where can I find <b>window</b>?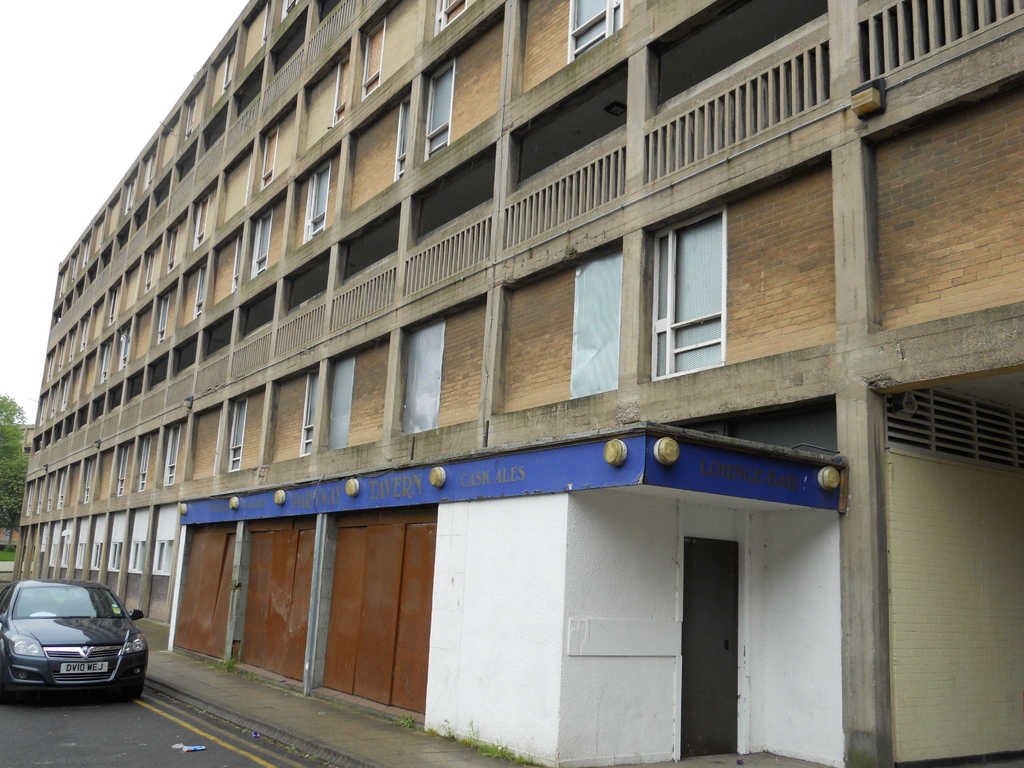
You can find it at BBox(142, 440, 150, 488).
